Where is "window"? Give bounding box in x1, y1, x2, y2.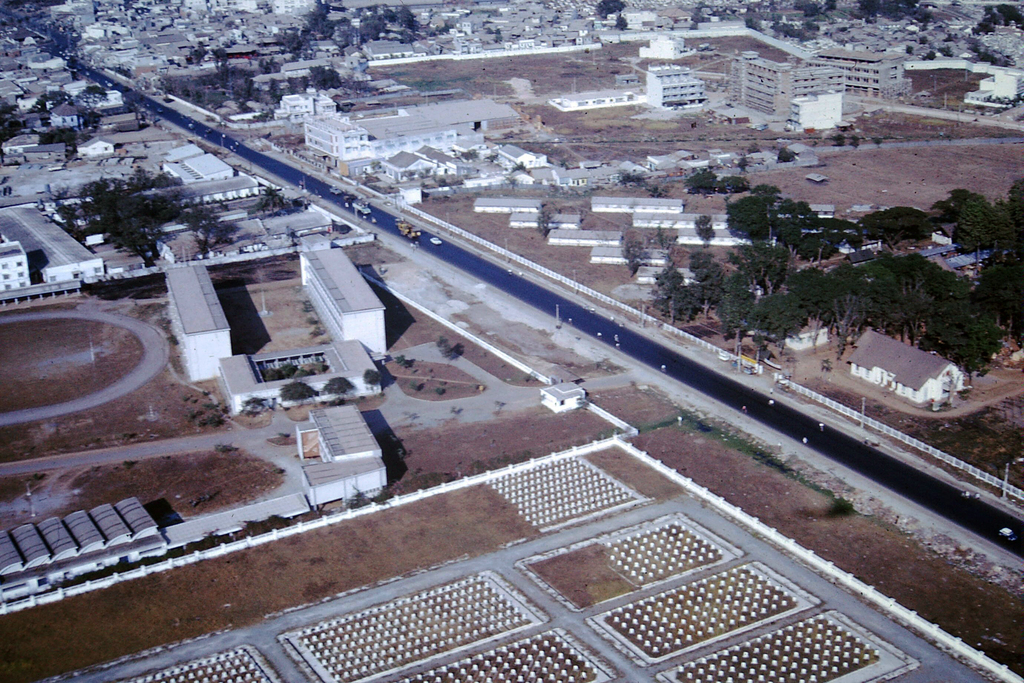
44, 253, 112, 284.
